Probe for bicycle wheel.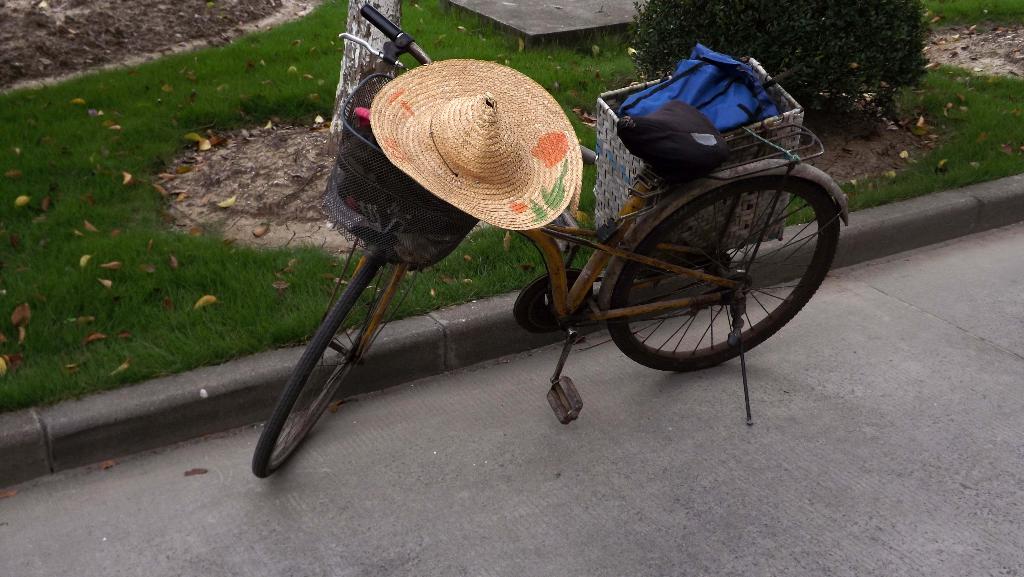
Probe result: <box>252,248,416,483</box>.
